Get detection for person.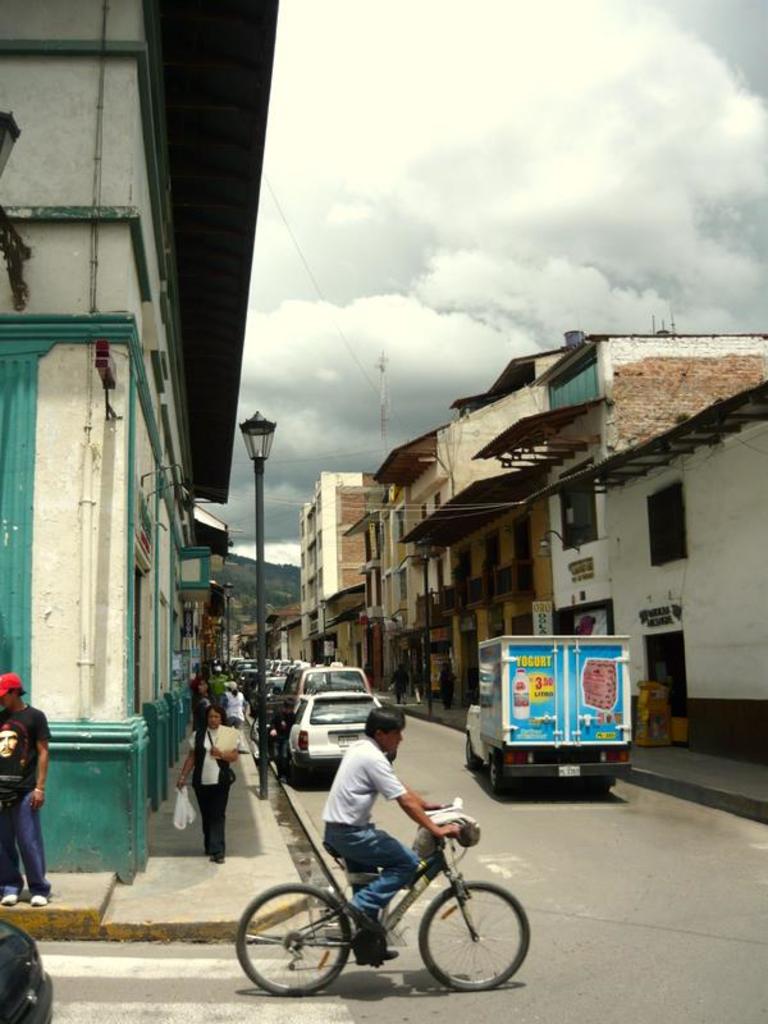
Detection: 175,701,242,883.
